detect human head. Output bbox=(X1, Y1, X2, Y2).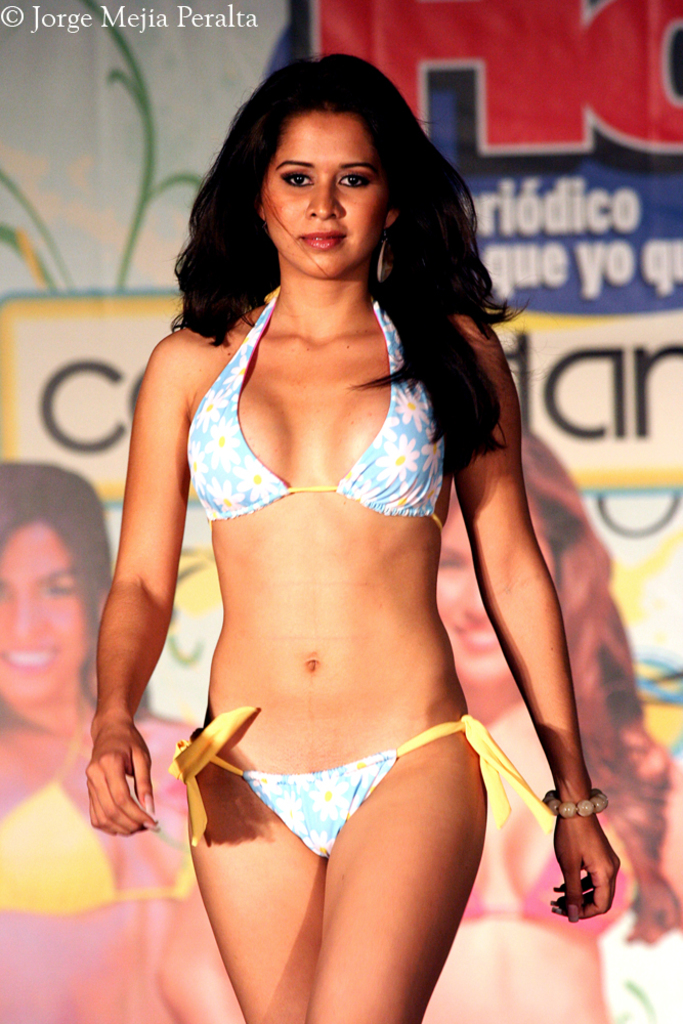
bbox=(0, 462, 114, 713).
